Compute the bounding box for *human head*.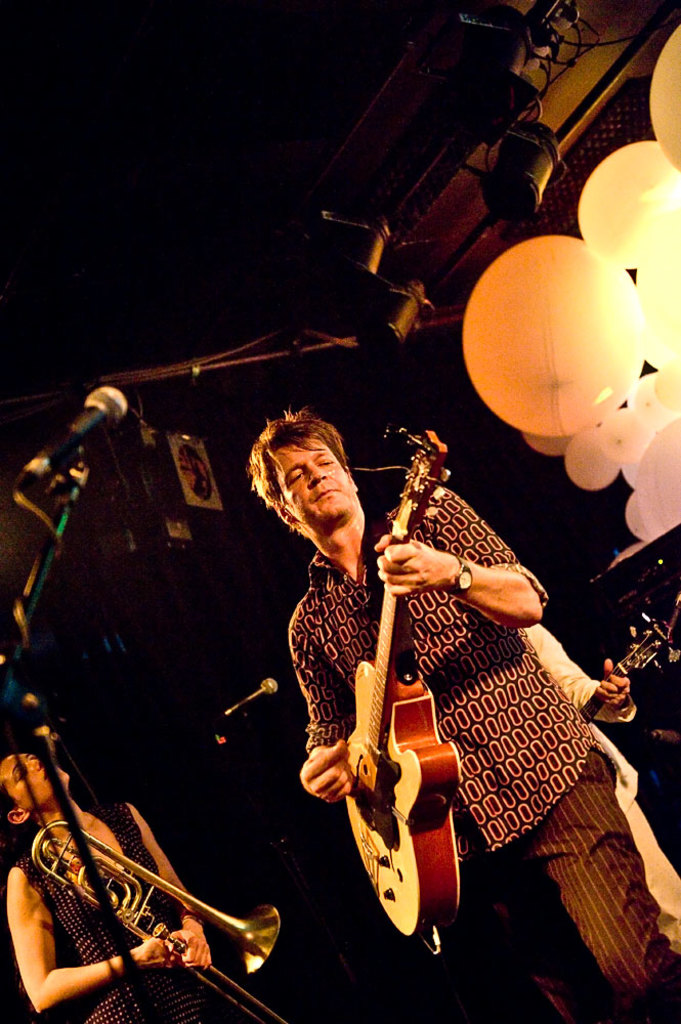
crop(0, 754, 71, 826).
